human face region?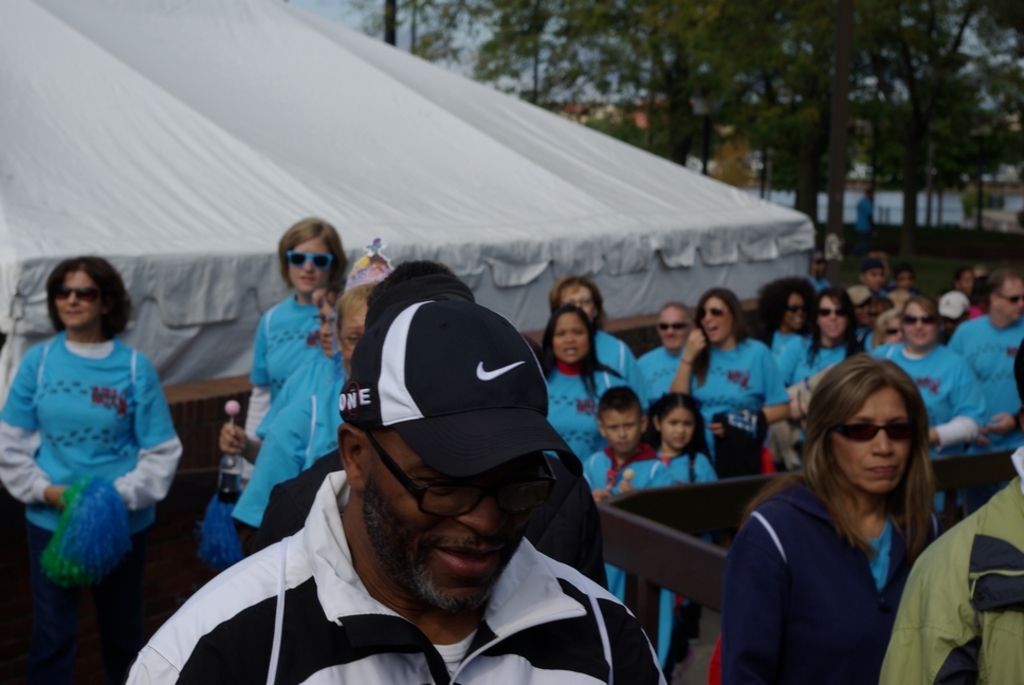
detection(355, 443, 526, 608)
